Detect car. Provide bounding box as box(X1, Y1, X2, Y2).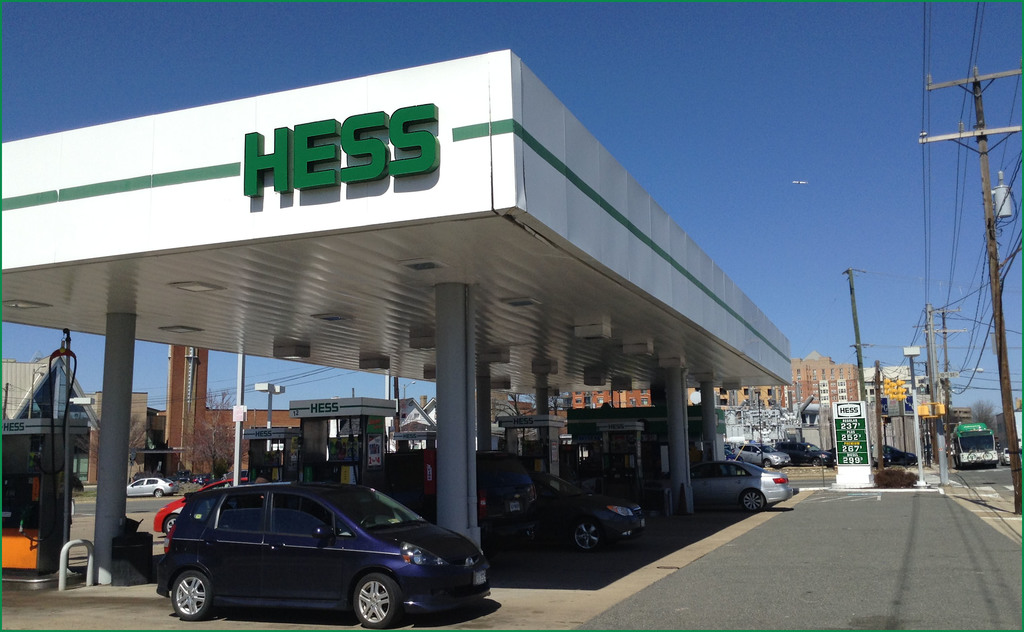
box(155, 483, 493, 631).
